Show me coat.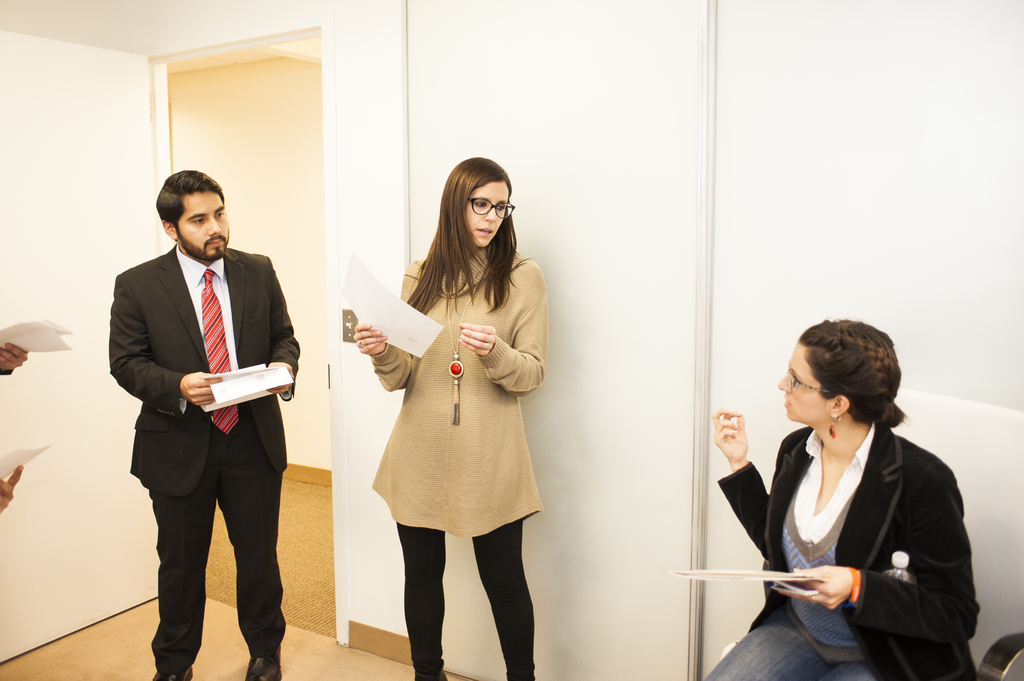
coat is here: {"left": 710, "top": 397, "right": 984, "bottom": 680}.
